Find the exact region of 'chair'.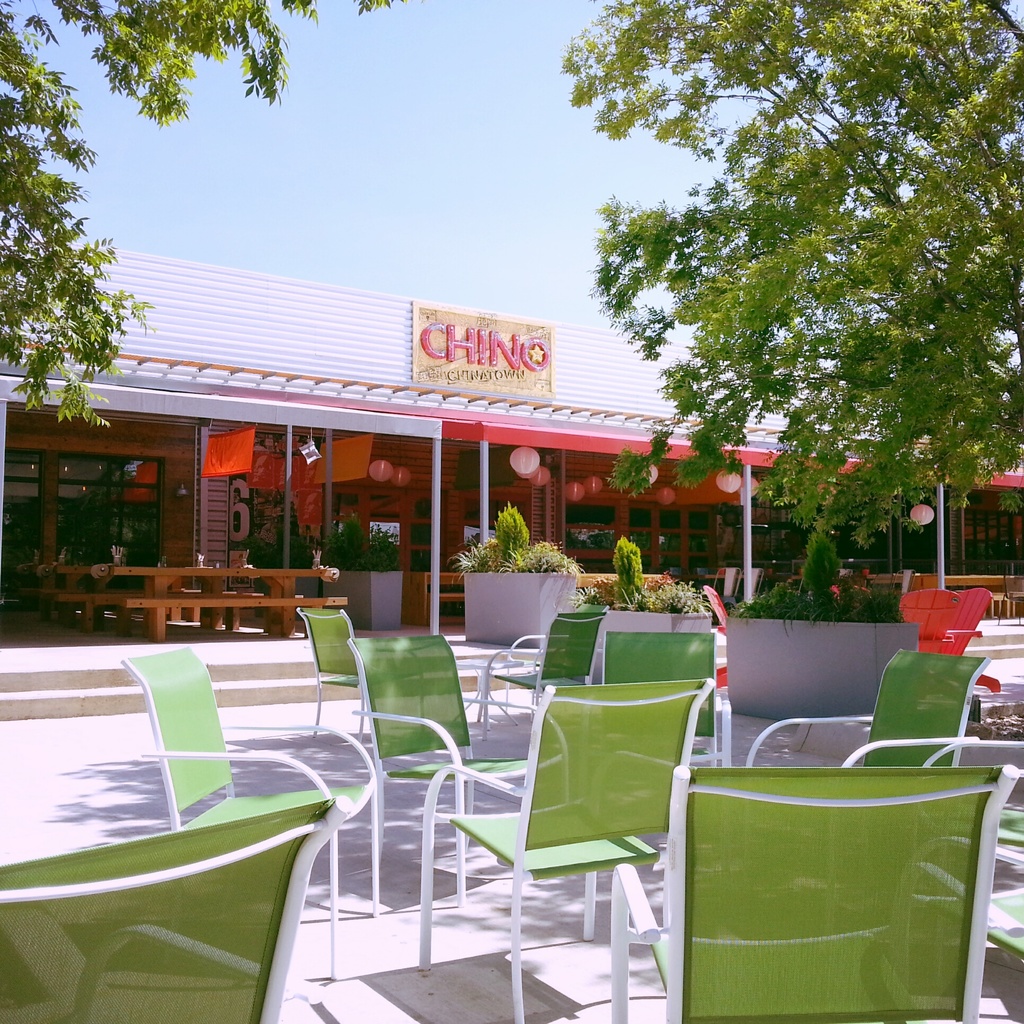
Exact region: bbox=[611, 761, 1017, 1023].
